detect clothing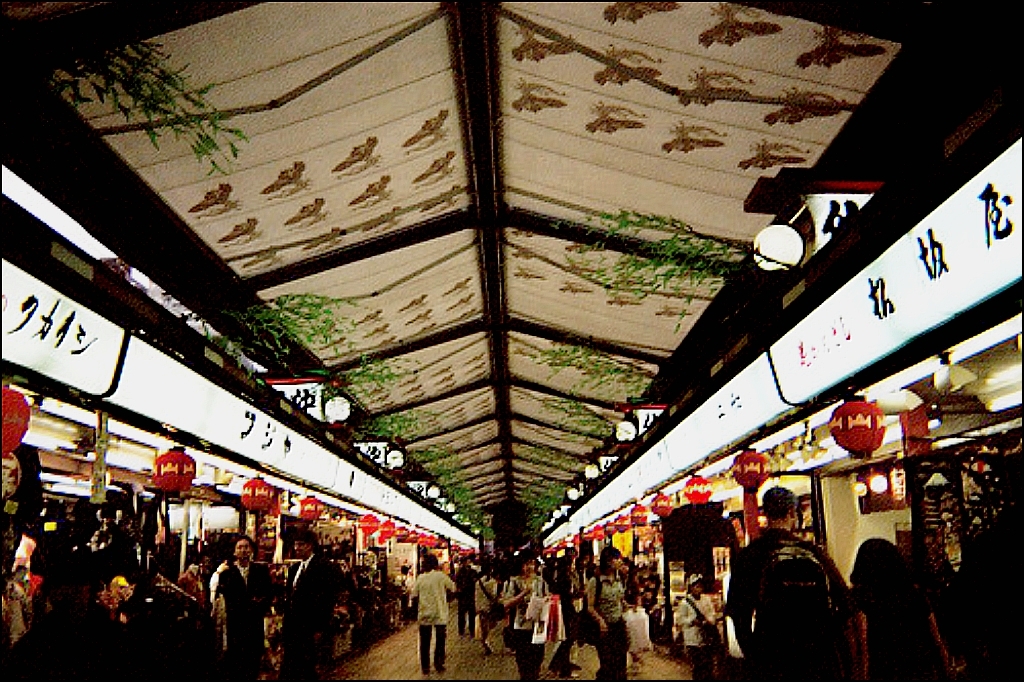
<box>847,584,947,681</box>
